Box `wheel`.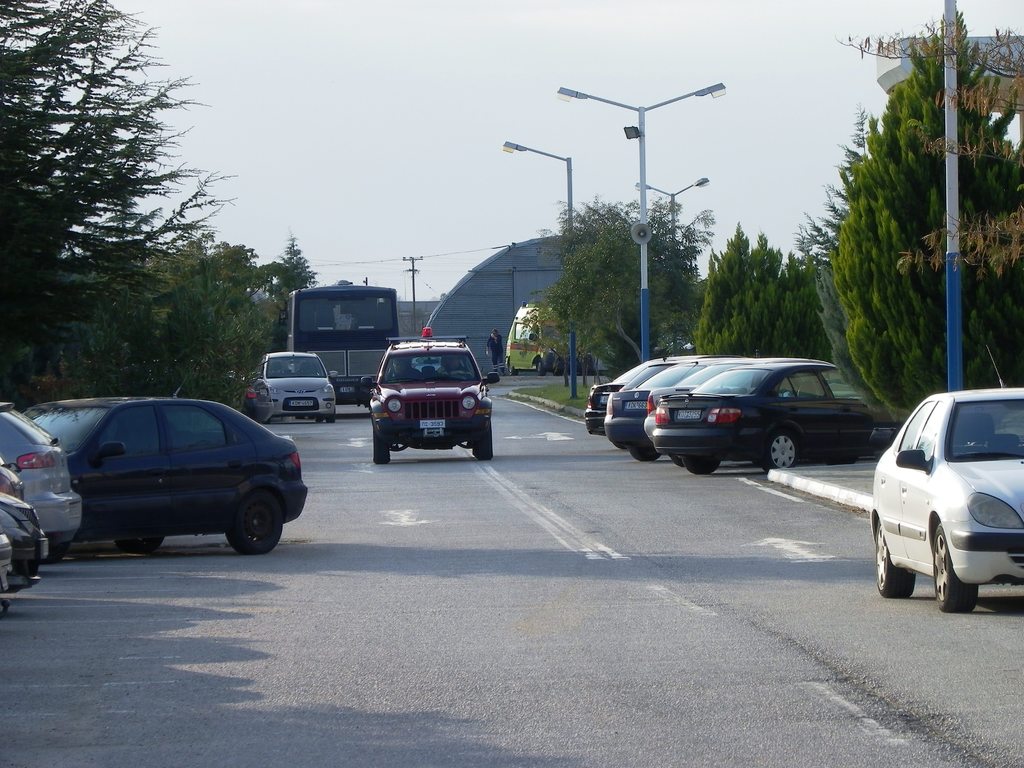
(x1=682, y1=455, x2=723, y2=476).
